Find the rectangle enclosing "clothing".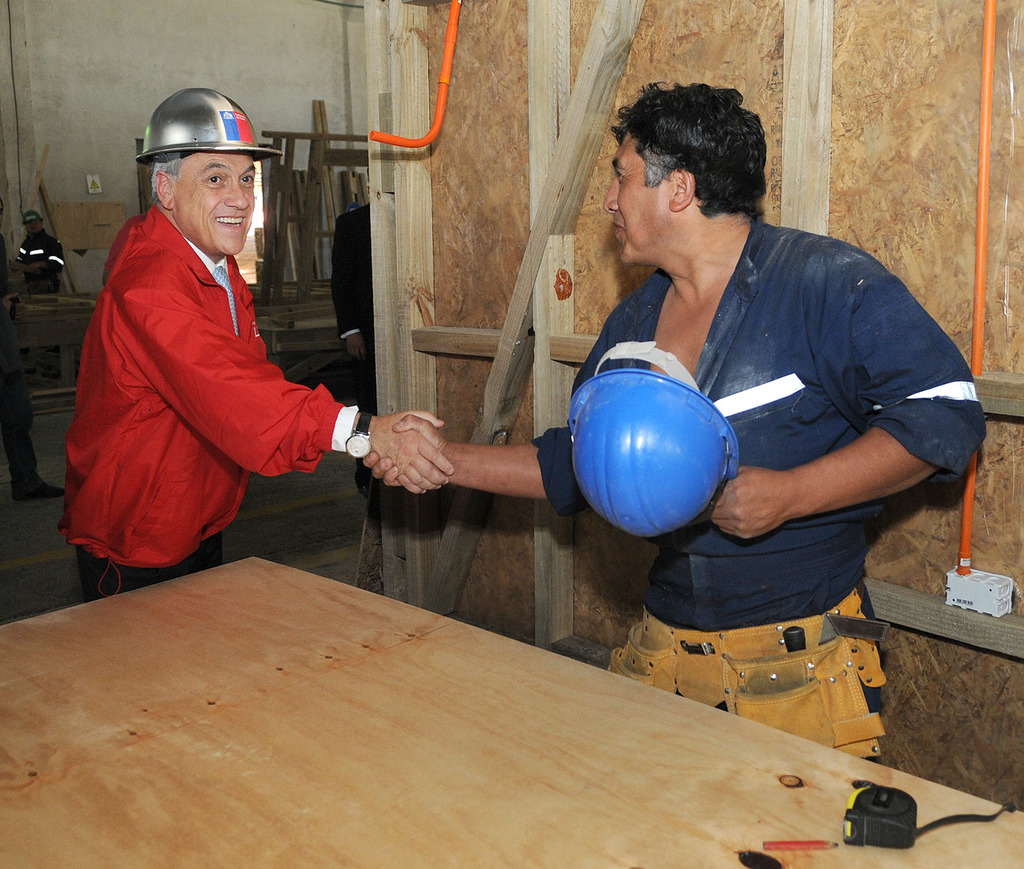
535,221,990,762.
